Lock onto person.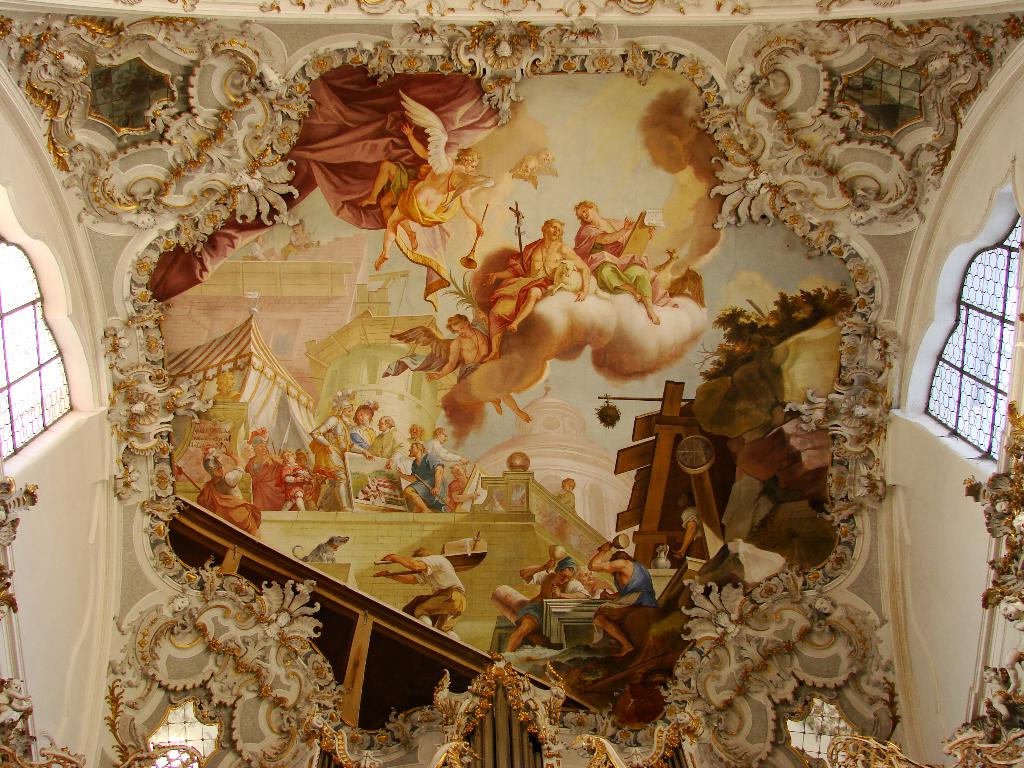
Locked: [668,485,705,566].
